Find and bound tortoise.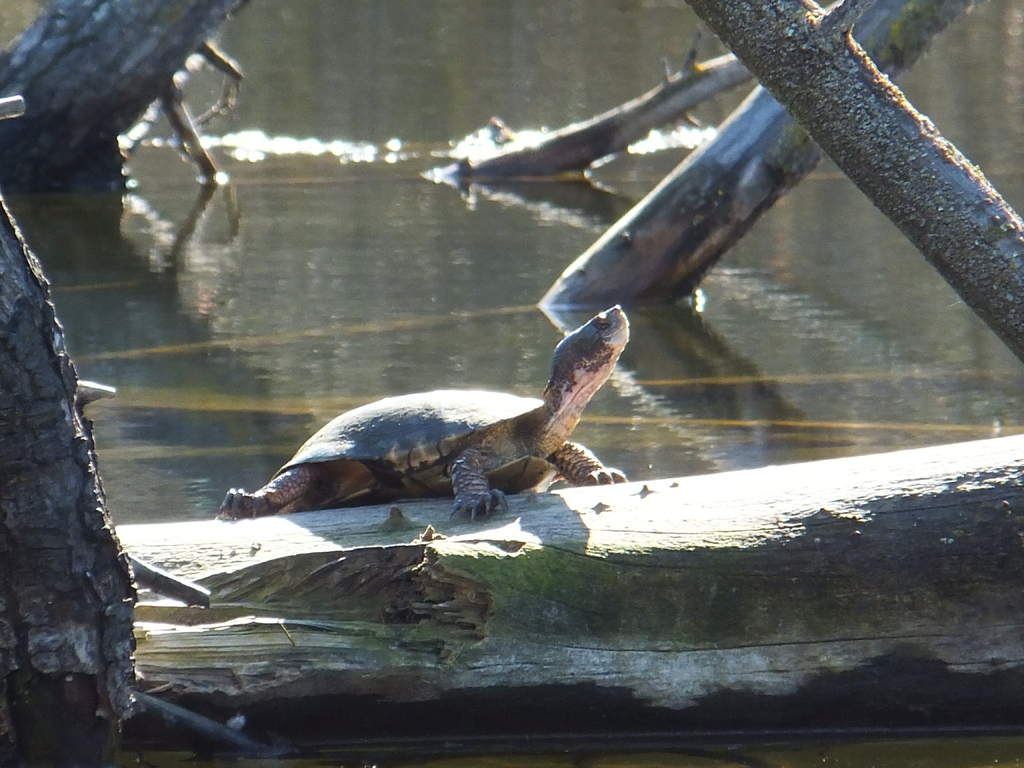
Bound: bbox=(218, 305, 632, 522).
